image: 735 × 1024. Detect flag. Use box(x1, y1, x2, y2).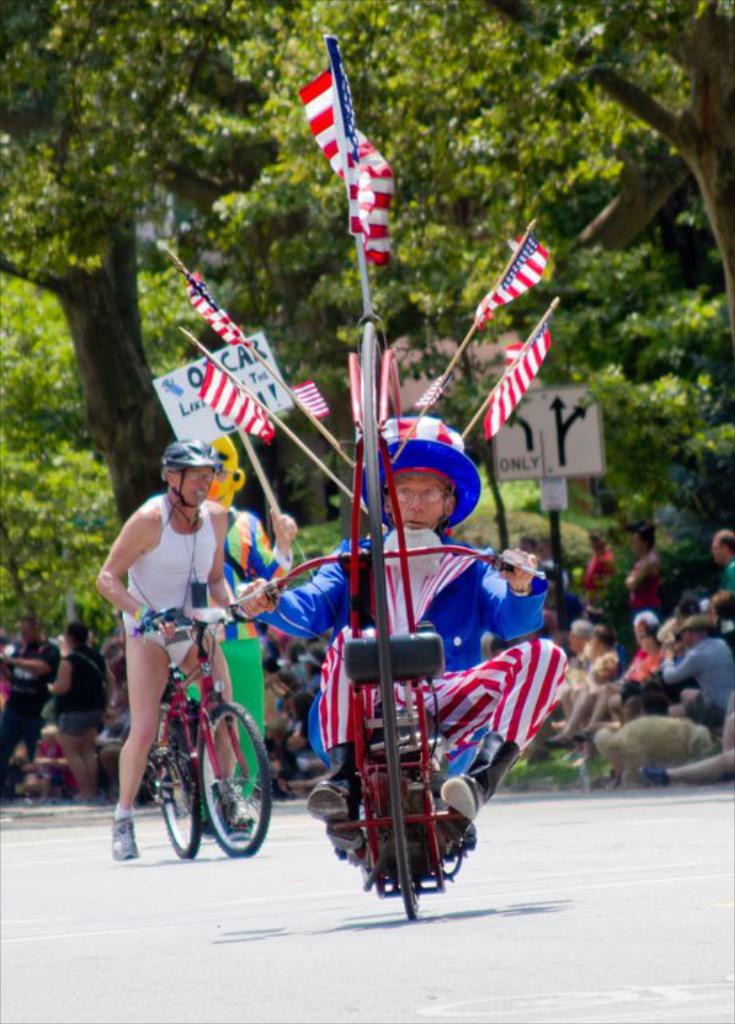
box(480, 319, 557, 441).
